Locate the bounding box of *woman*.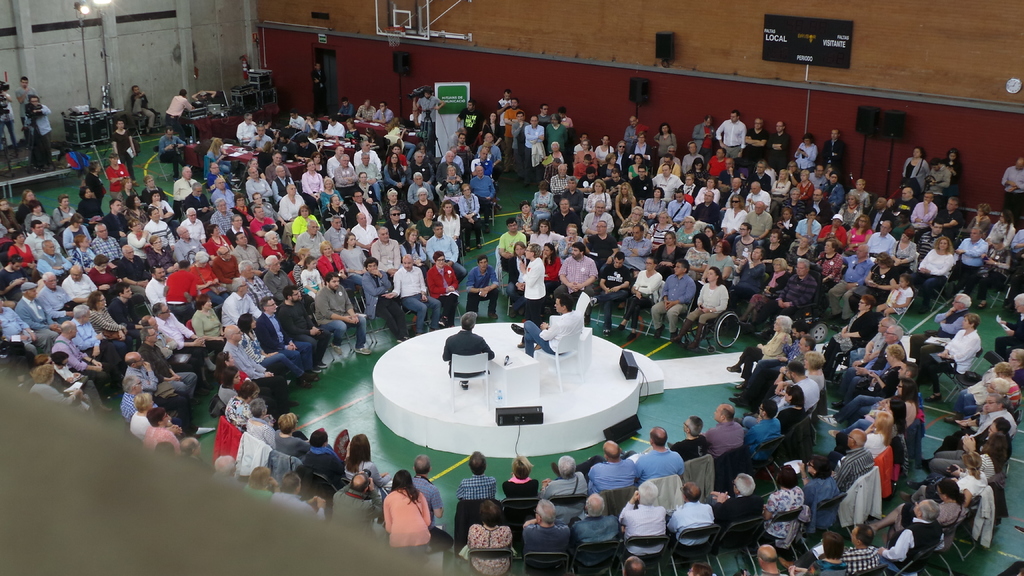
Bounding box: 500/451/540/502.
